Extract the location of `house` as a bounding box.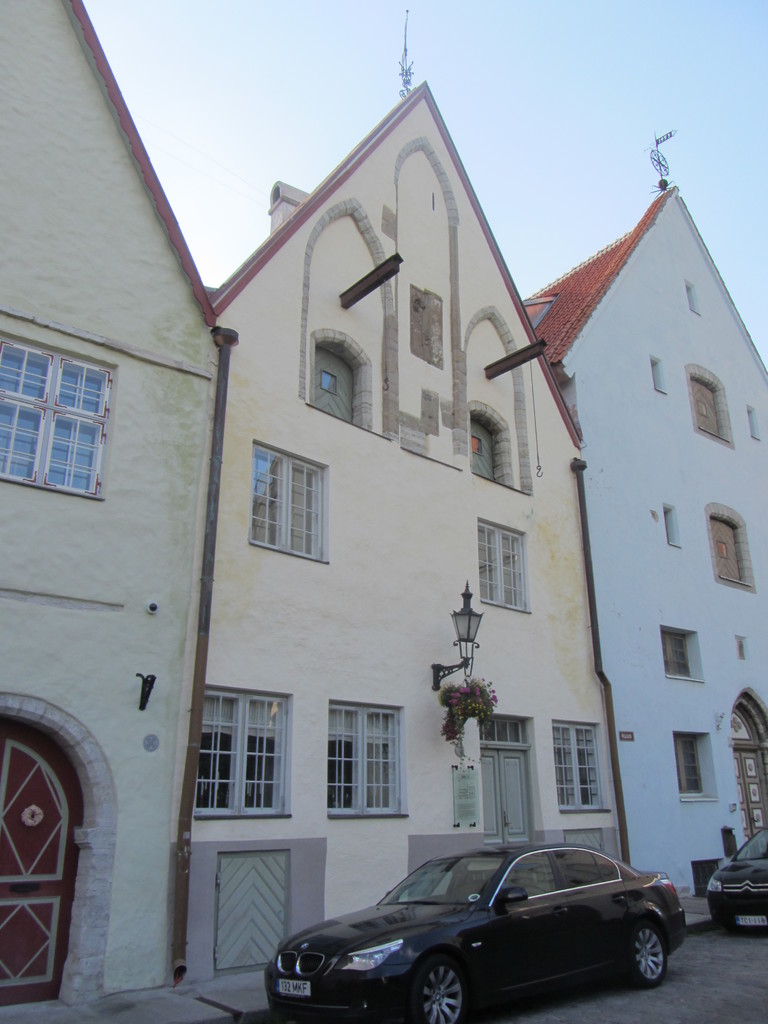
[499,100,763,968].
